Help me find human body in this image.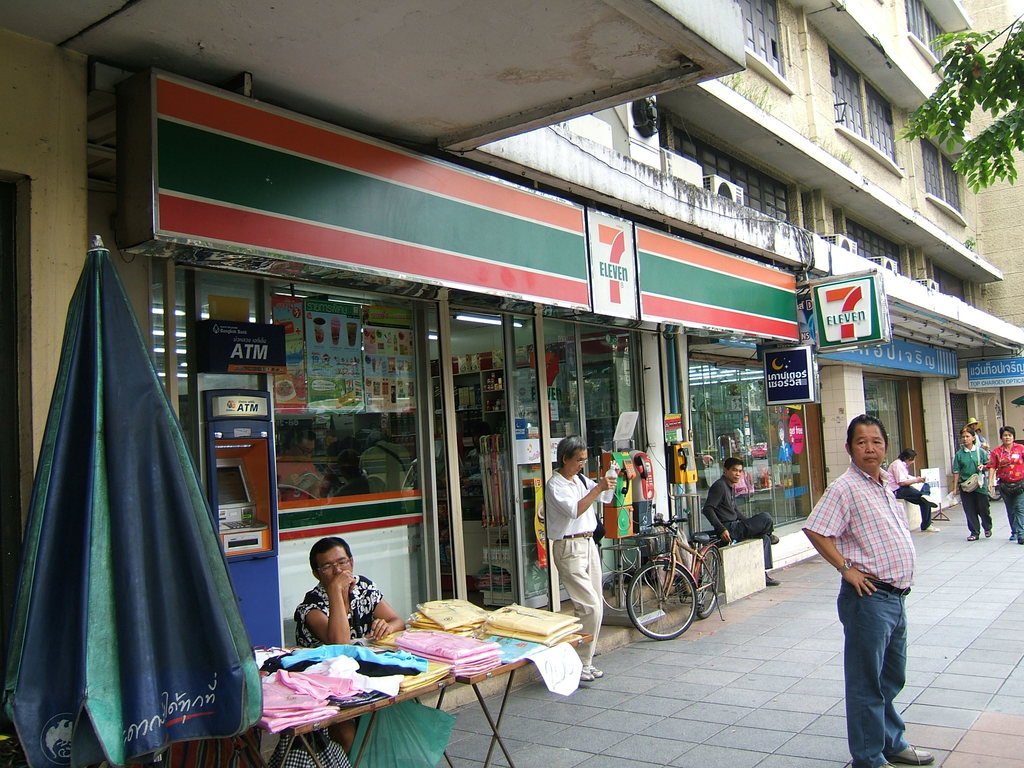
Found it: (left=295, top=539, right=405, bottom=764).
